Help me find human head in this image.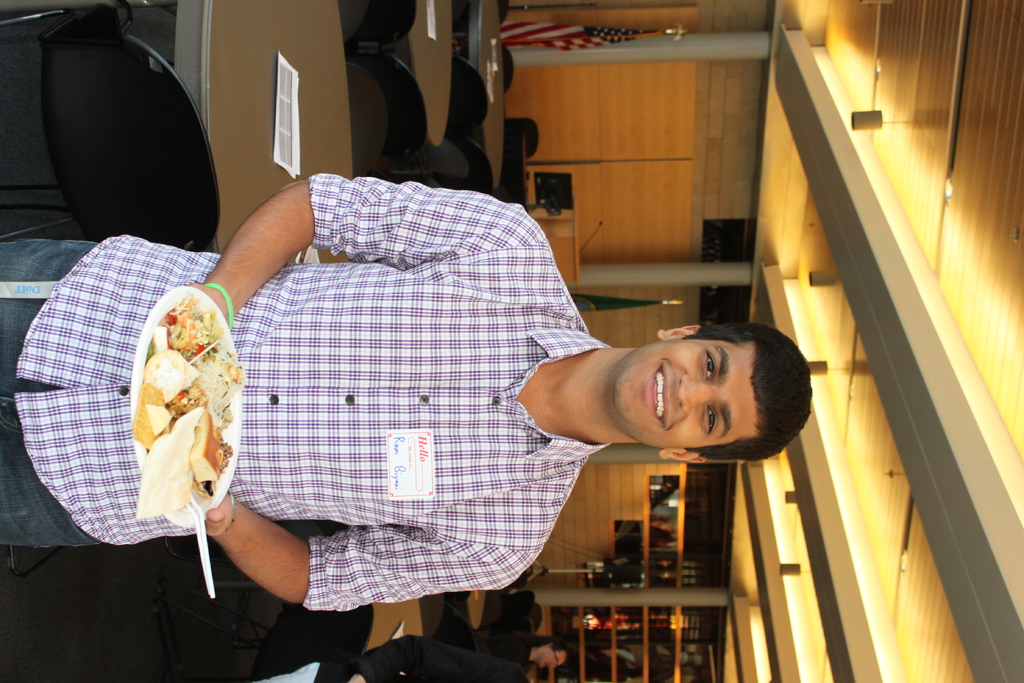
Found it: bbox(533, 637, 566, 671).
